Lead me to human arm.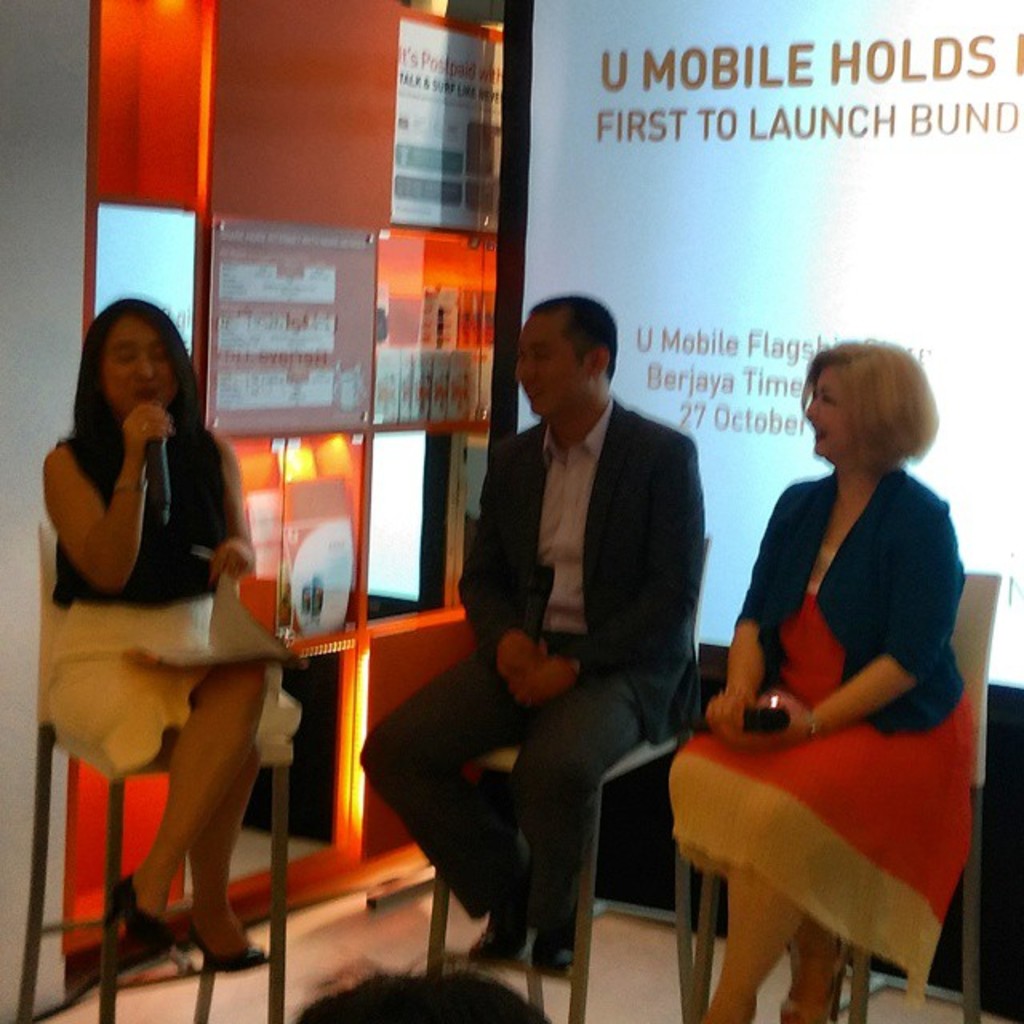
Lead to x1=210 y1=424 x2=254 y2=582.
